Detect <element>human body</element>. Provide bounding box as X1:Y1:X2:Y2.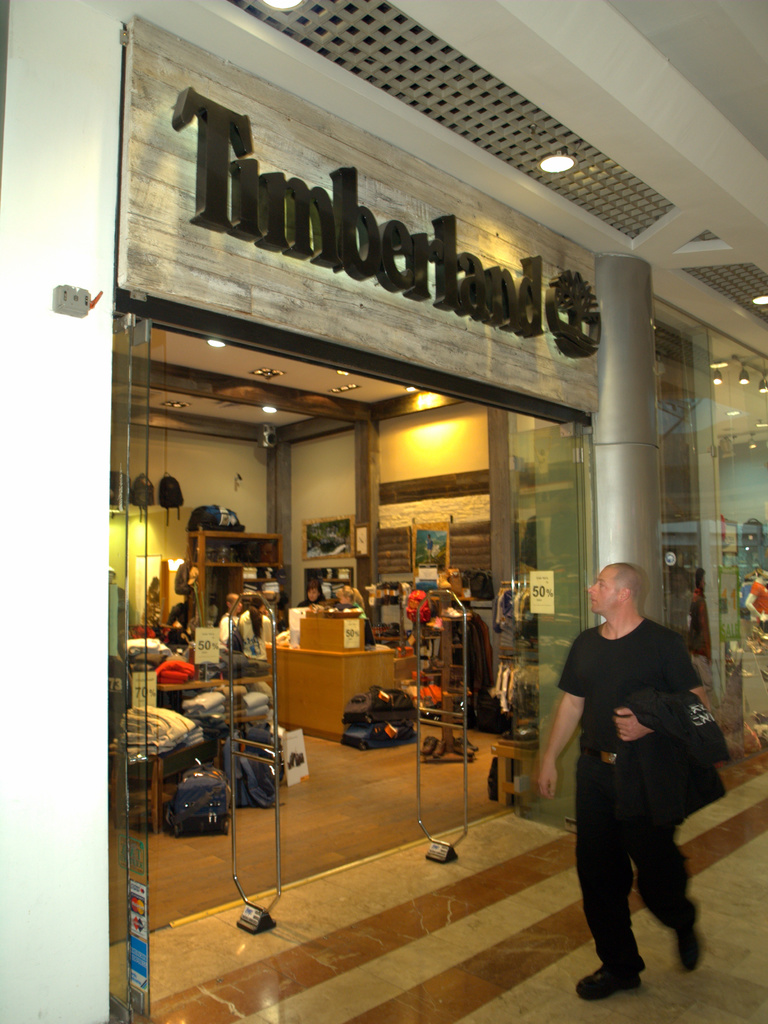
332:584:377:646.
